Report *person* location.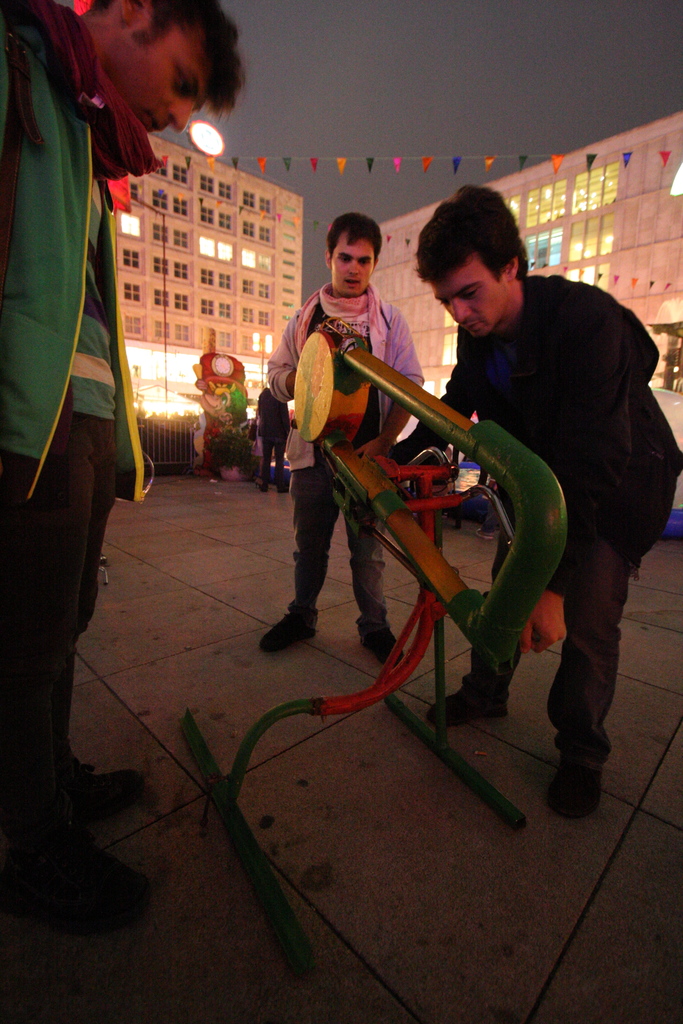
Report: pyautogui.locateOnScreen(0, 0, 242, 967).
